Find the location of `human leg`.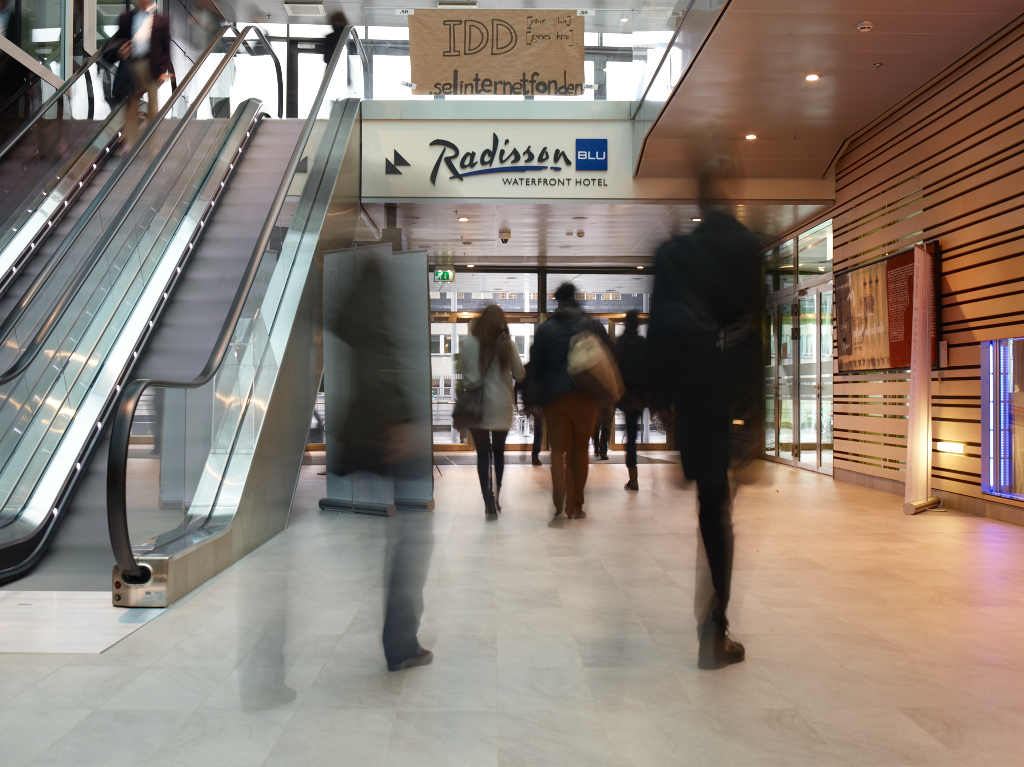
Location: (x1=470, y1=431, x2=498, y2=522).
